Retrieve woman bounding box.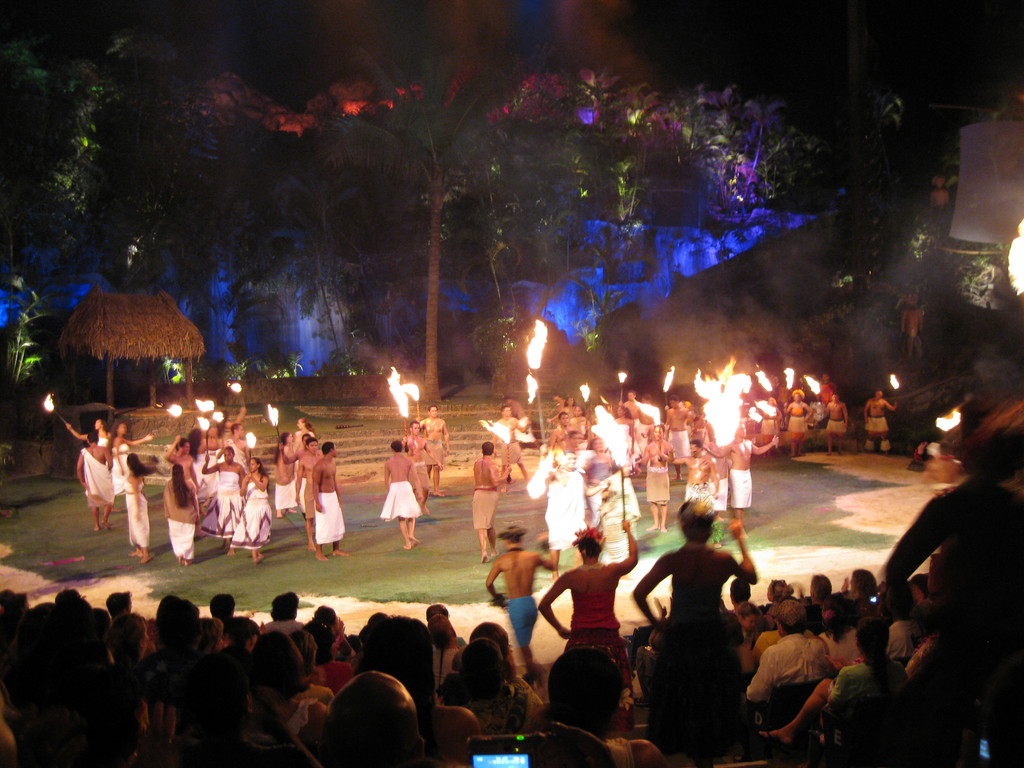
Bounding box: (166, 457, 198, 572).
